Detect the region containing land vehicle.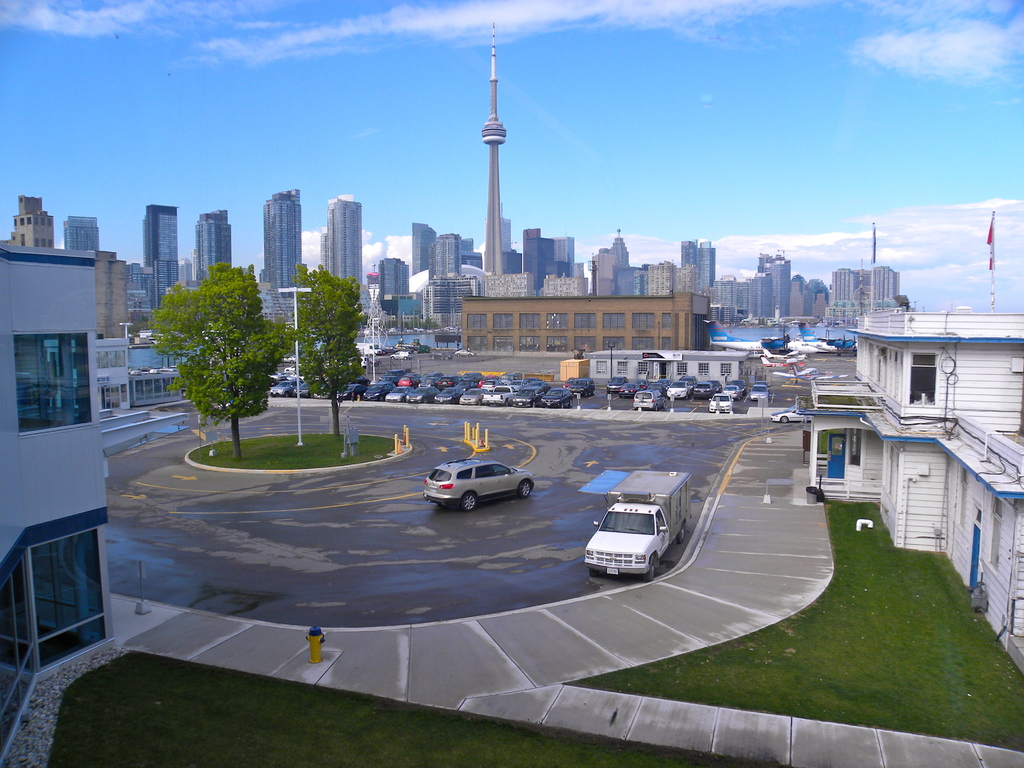
512,384,547,409.
